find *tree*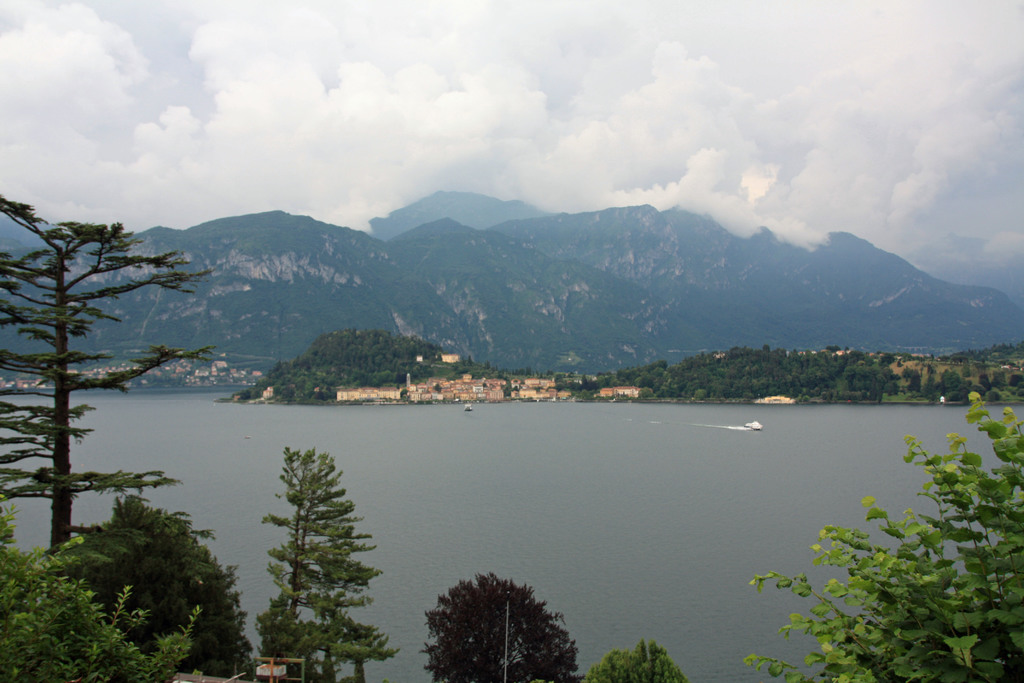
[x1=0, y1=189, x2=222, y2=566]
